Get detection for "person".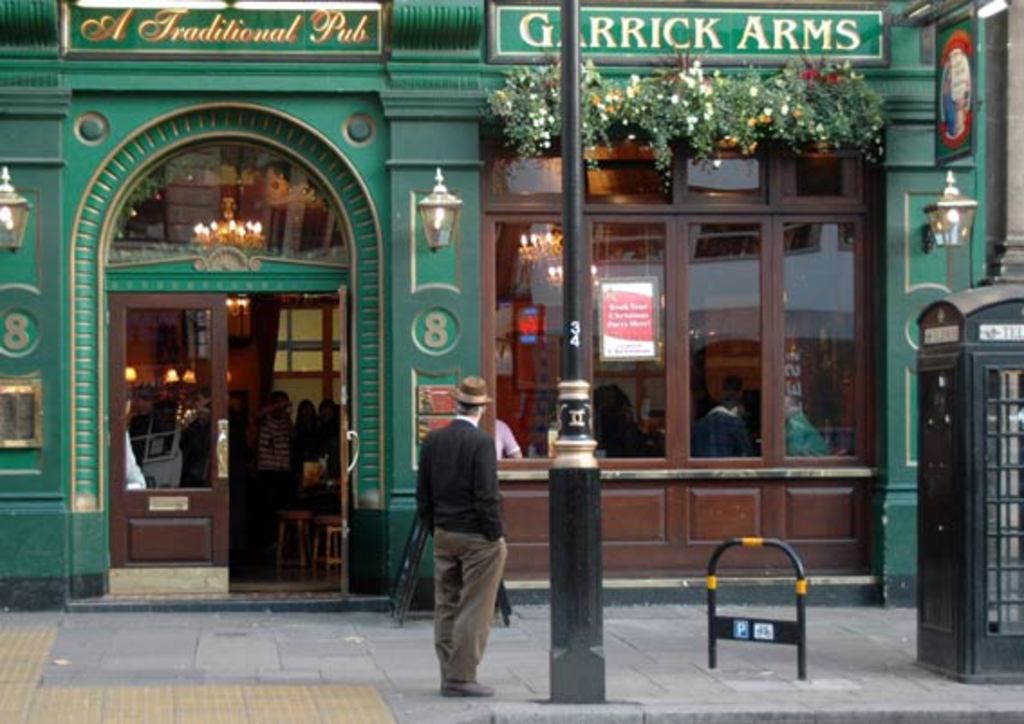
Detection: bbox=[782, 388, 840, 457].
